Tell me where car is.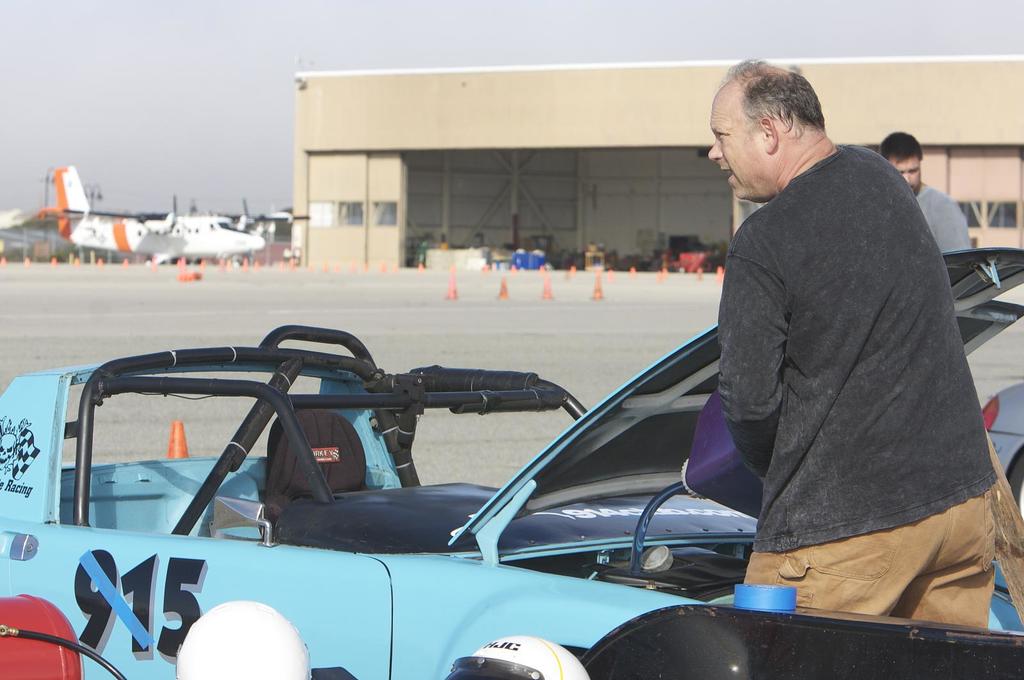
car is at [left=75, top=283, right=821, bottom=665].
